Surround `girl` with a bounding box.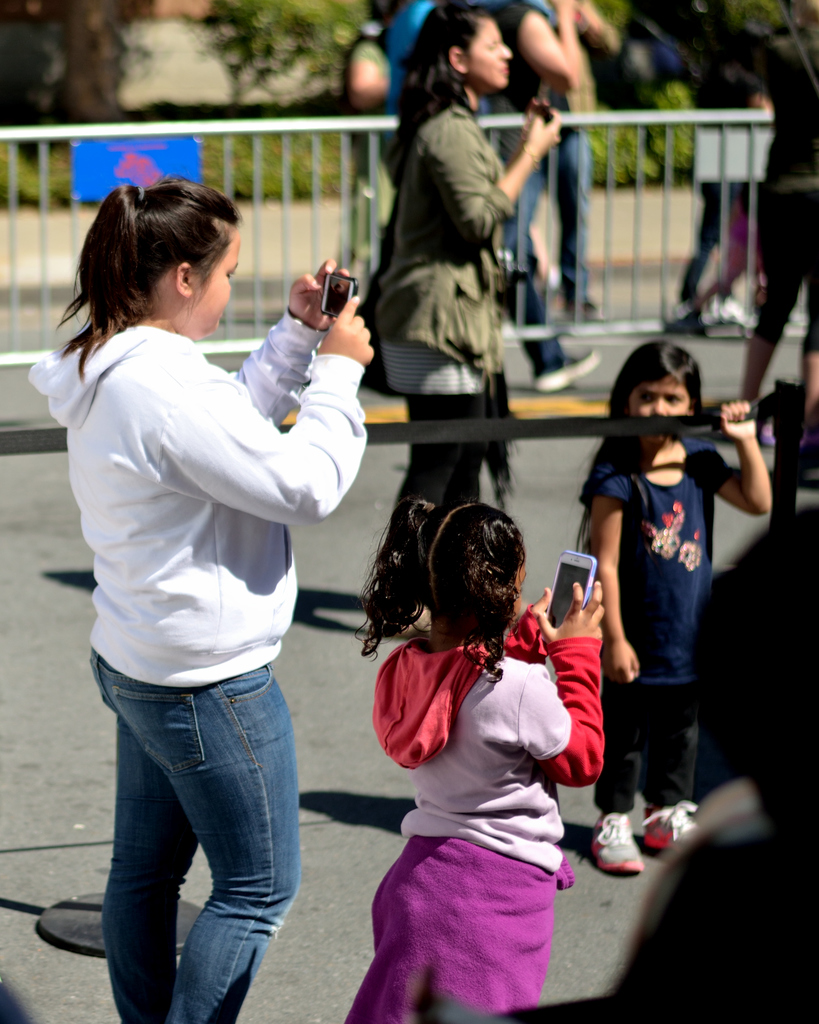
detection(341, 491, 606, 1023).
